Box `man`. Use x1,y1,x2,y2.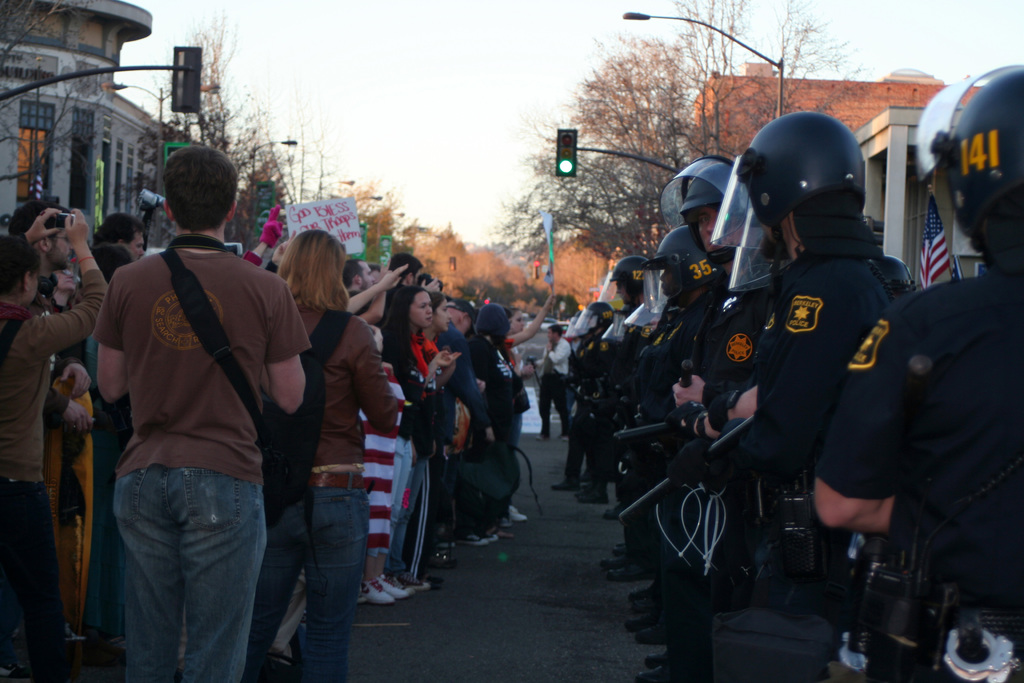
15,193,71,305.
